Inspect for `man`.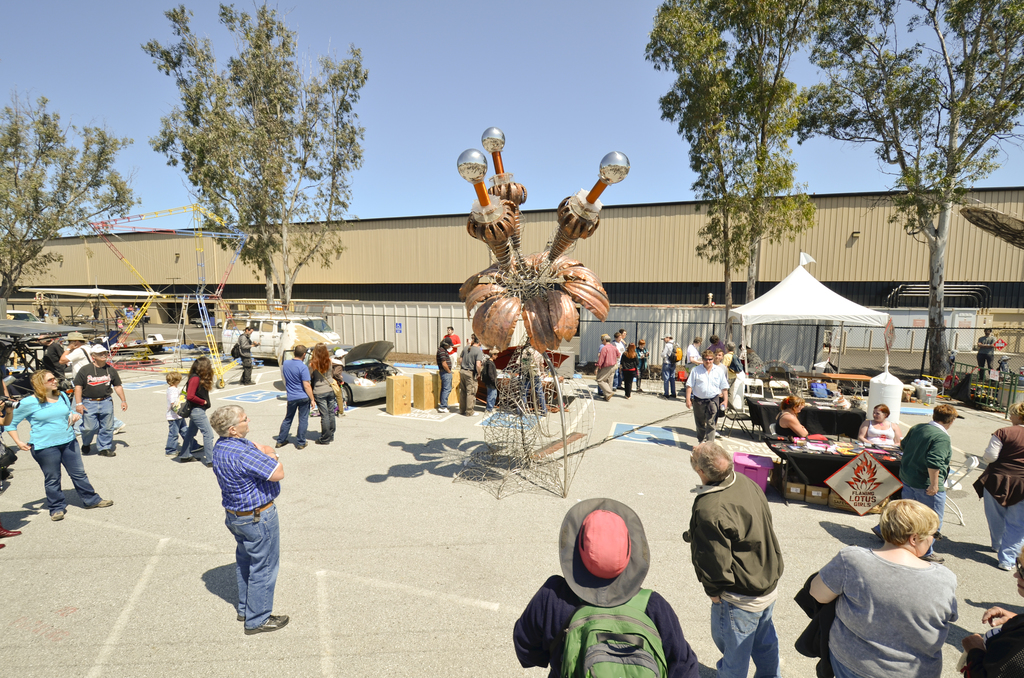
Inspection: 60/330/122/436.
